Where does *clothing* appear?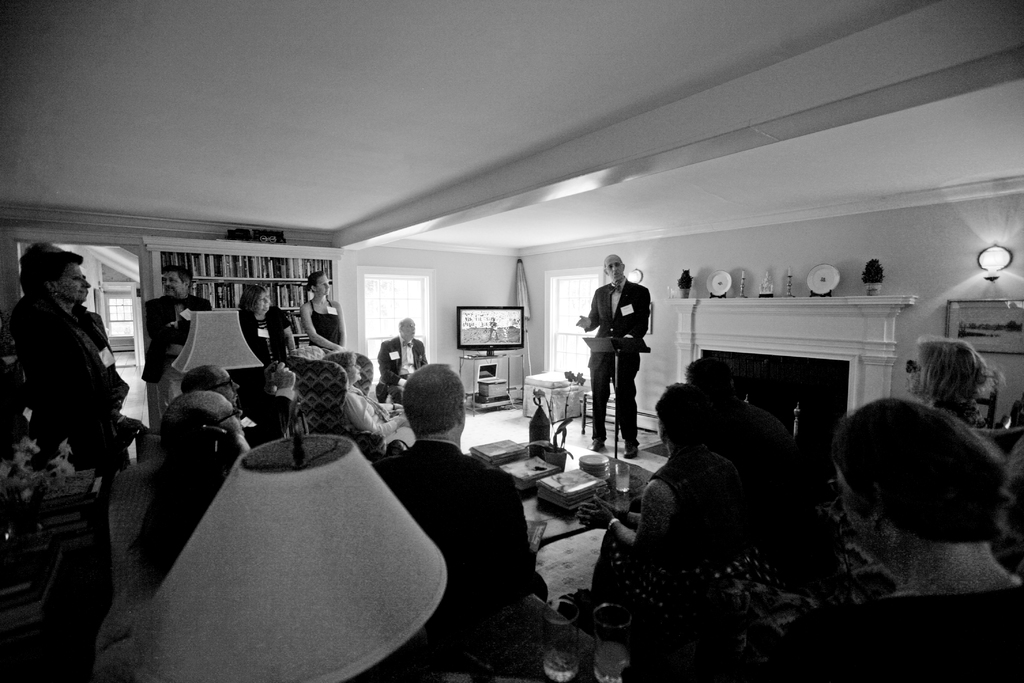
Appears at detection(243, 305, 289, 378).
